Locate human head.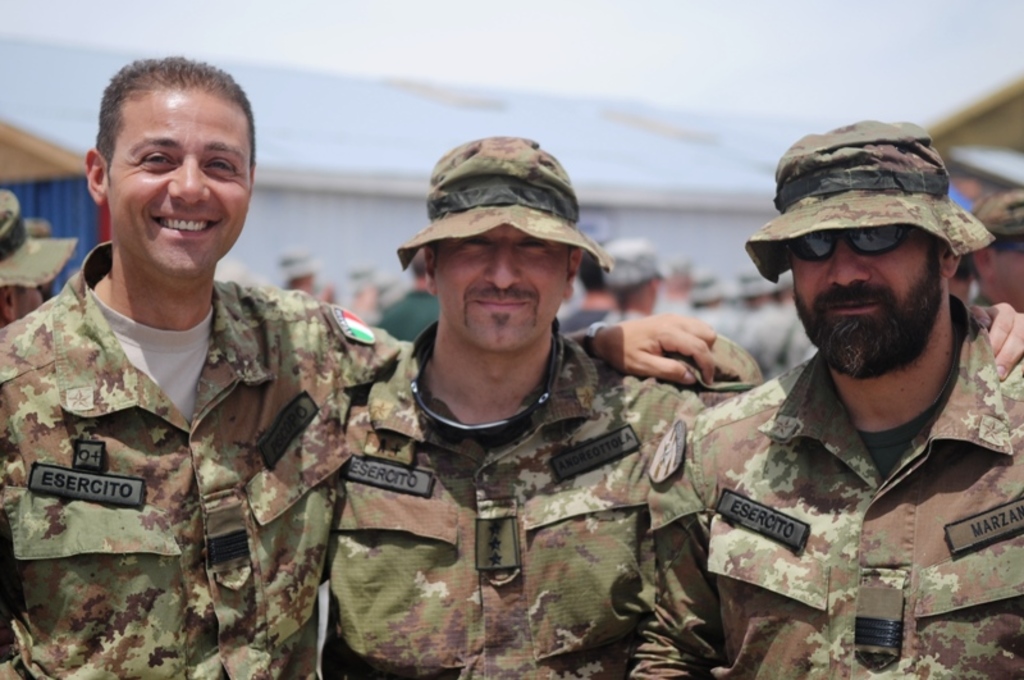
Bounding box: bbox(598, 236, 664, 315).
